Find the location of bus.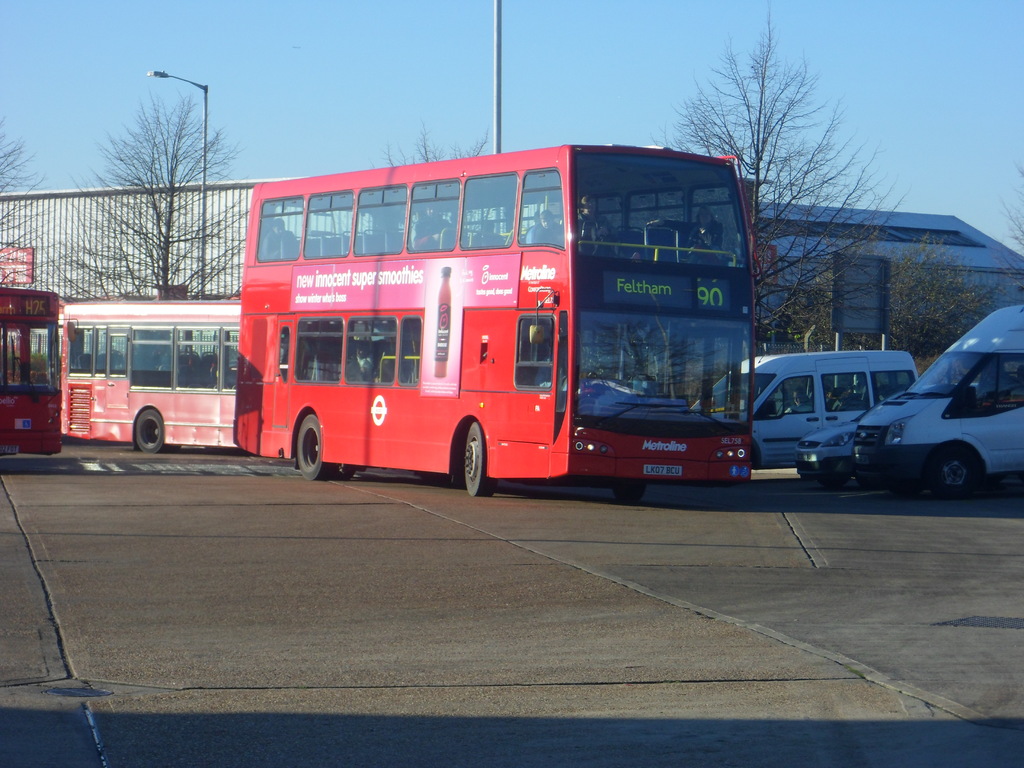
Location: Rect(0, 284, 60, 454).
